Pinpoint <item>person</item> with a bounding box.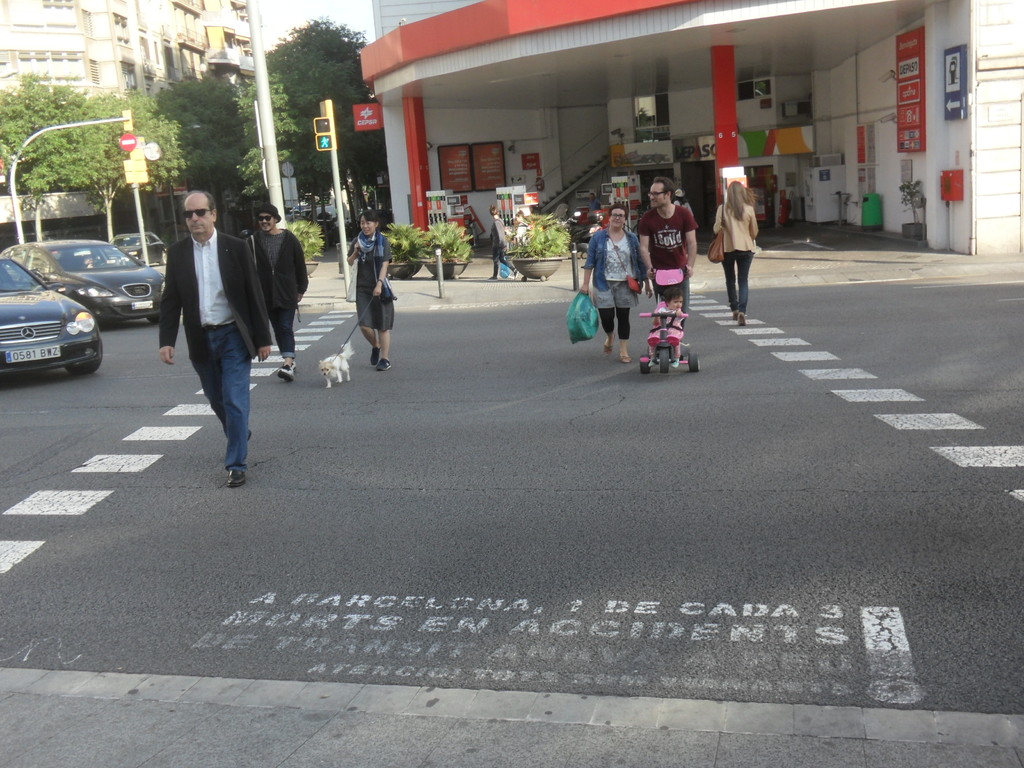
[644,285,684,371].
